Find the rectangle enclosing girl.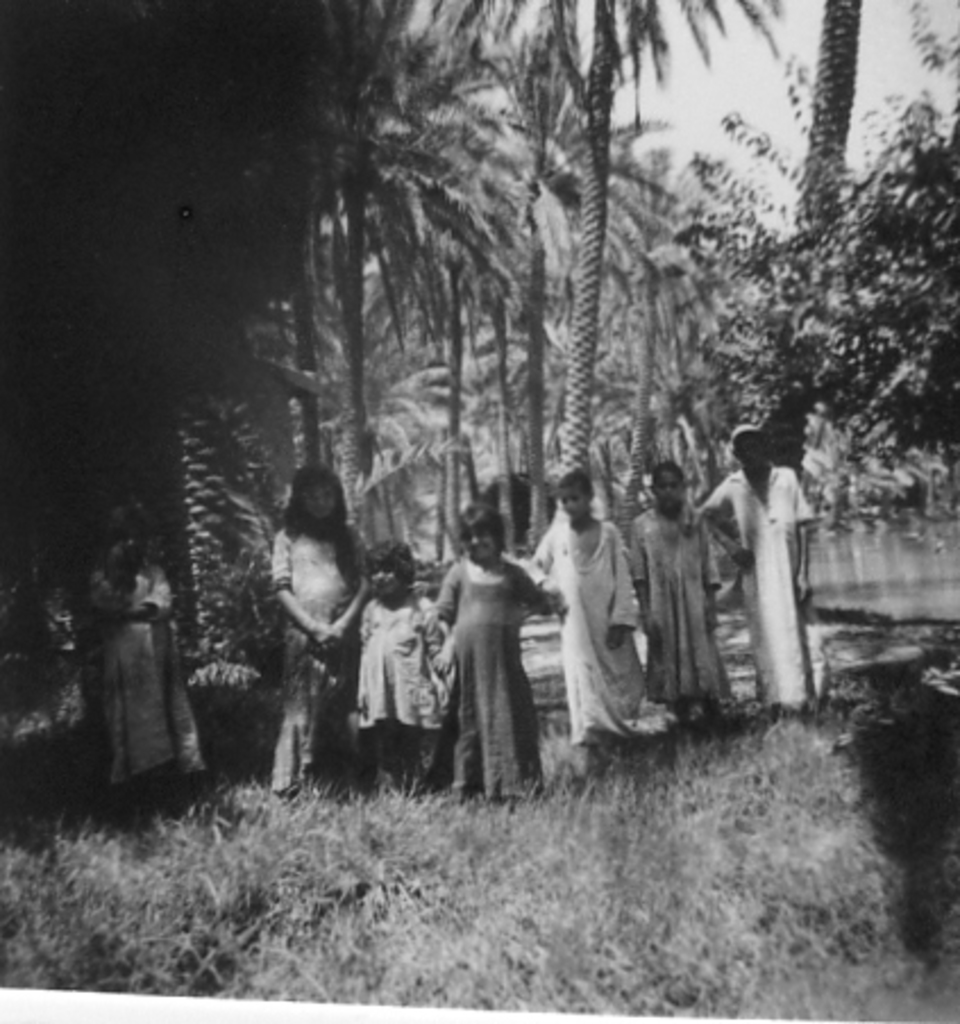
bbox(524, 475, 674, 742).
